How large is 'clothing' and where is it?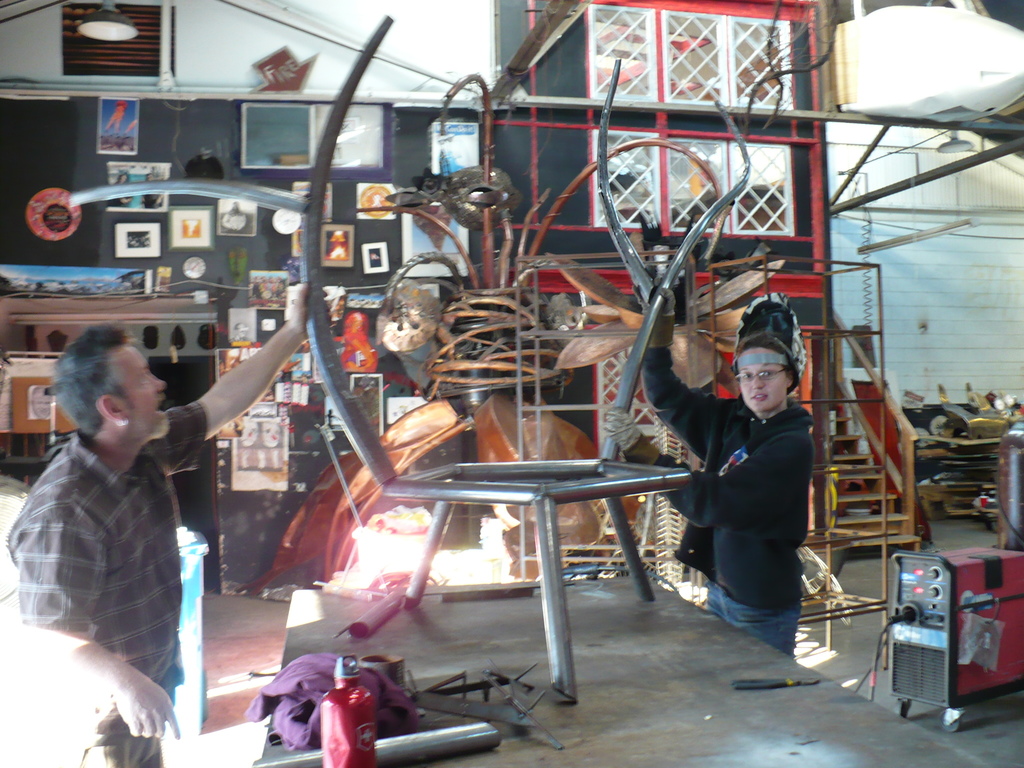
Bounding box: pyautogui.locateOnScreen(108, 189, 133, 209).
